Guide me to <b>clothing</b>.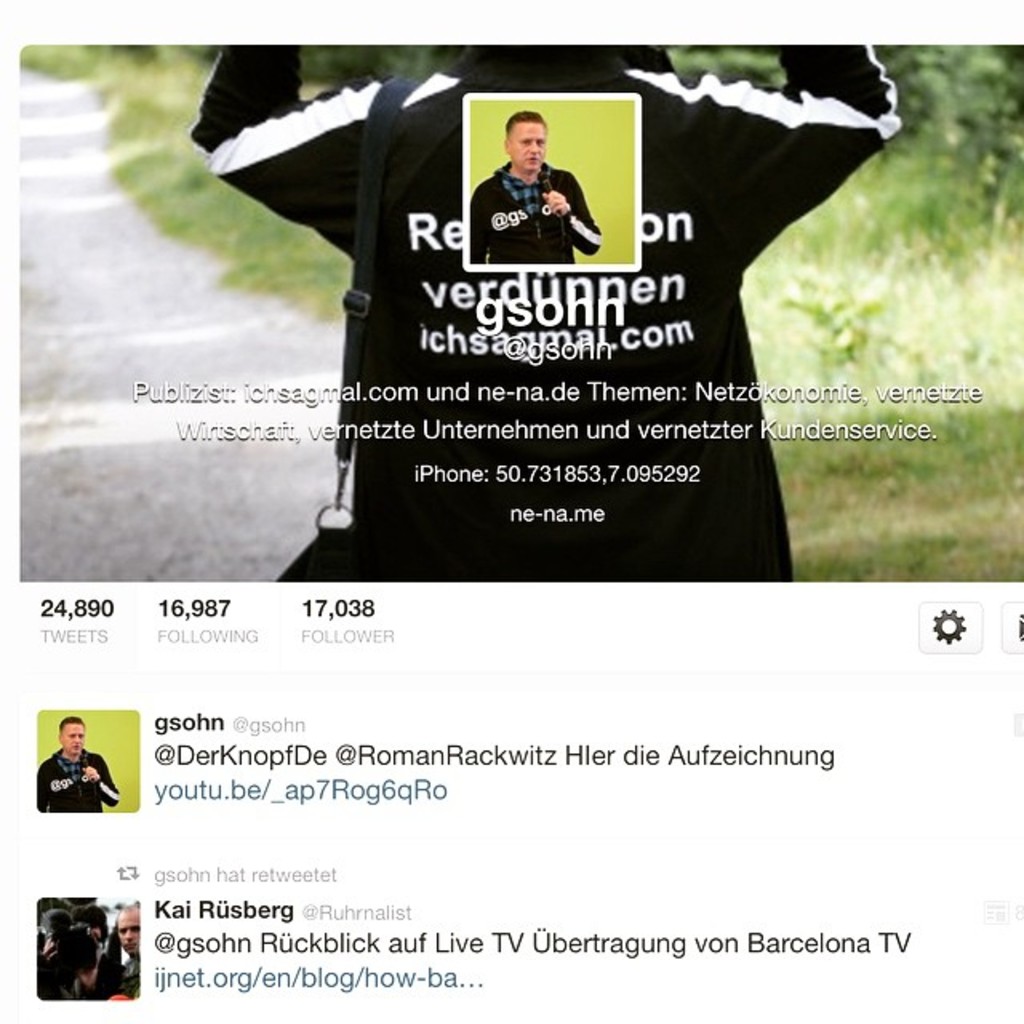
Guidance: [left=250, top=64, right=858, bottom=544].
